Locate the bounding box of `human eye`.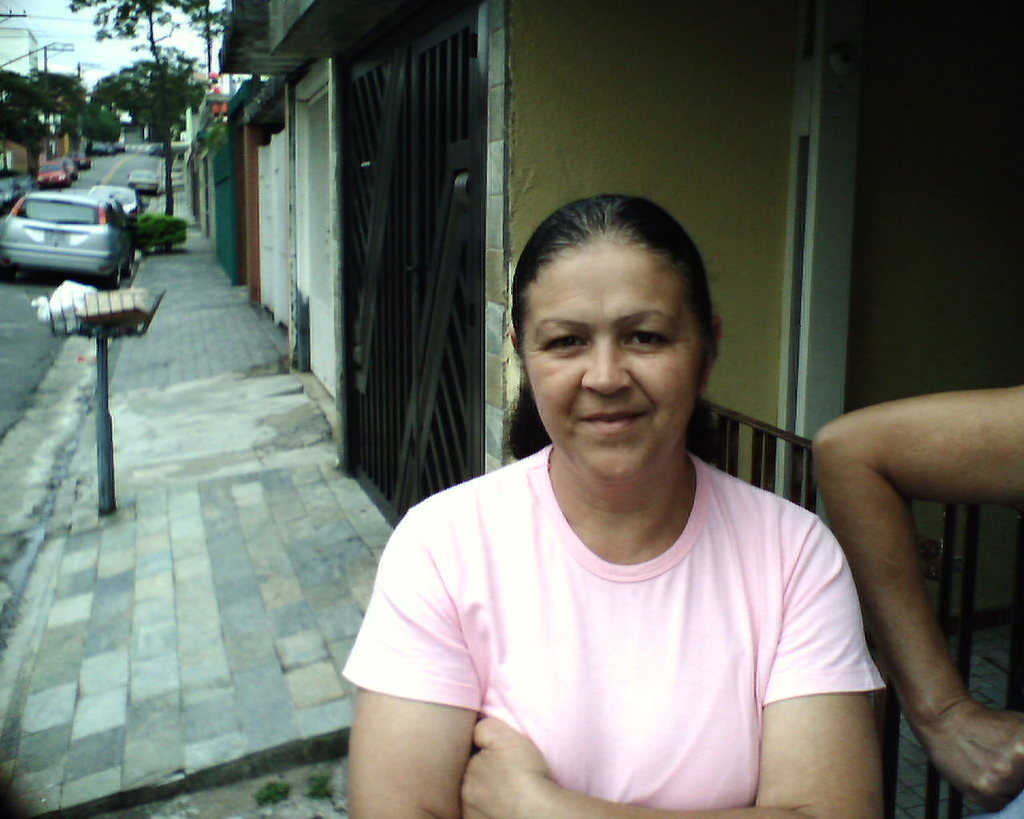
Bounding box: crop(530, 321, 592, 358).
